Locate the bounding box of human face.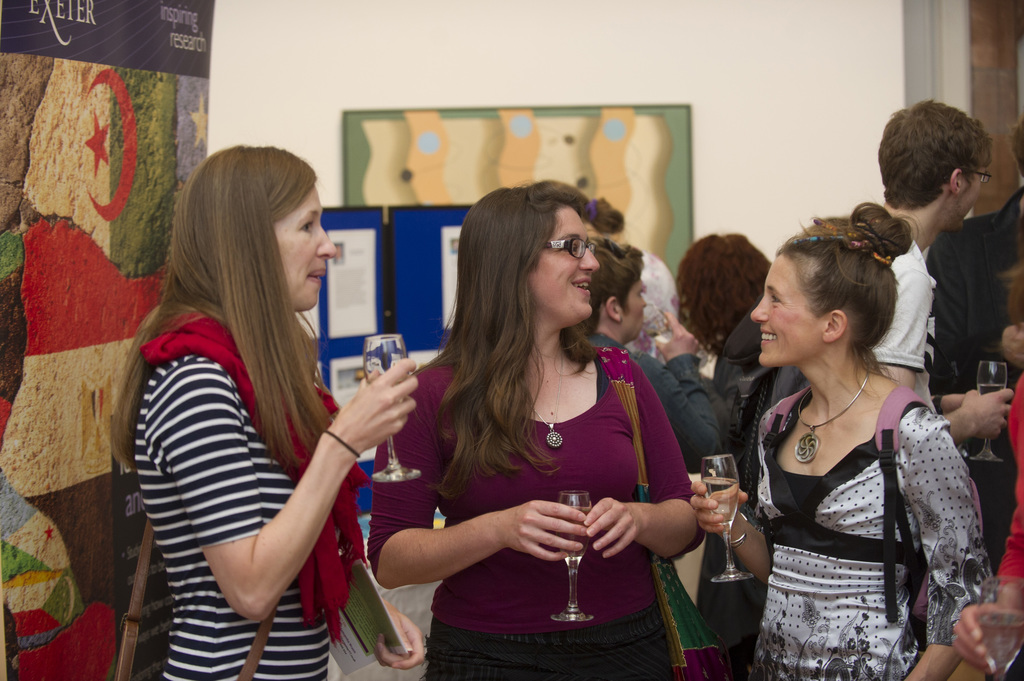
Bounding box: (x1=749, y1=249, x2=819, y2=365).
